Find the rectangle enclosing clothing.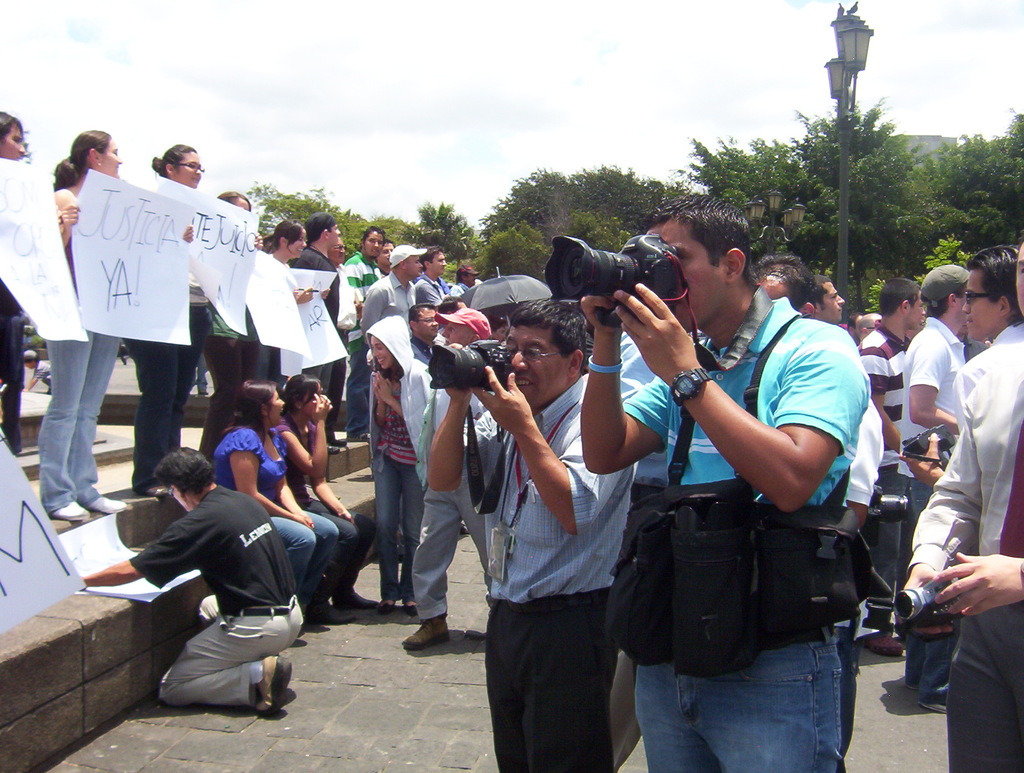
crop(128, 461, 303, 712).
